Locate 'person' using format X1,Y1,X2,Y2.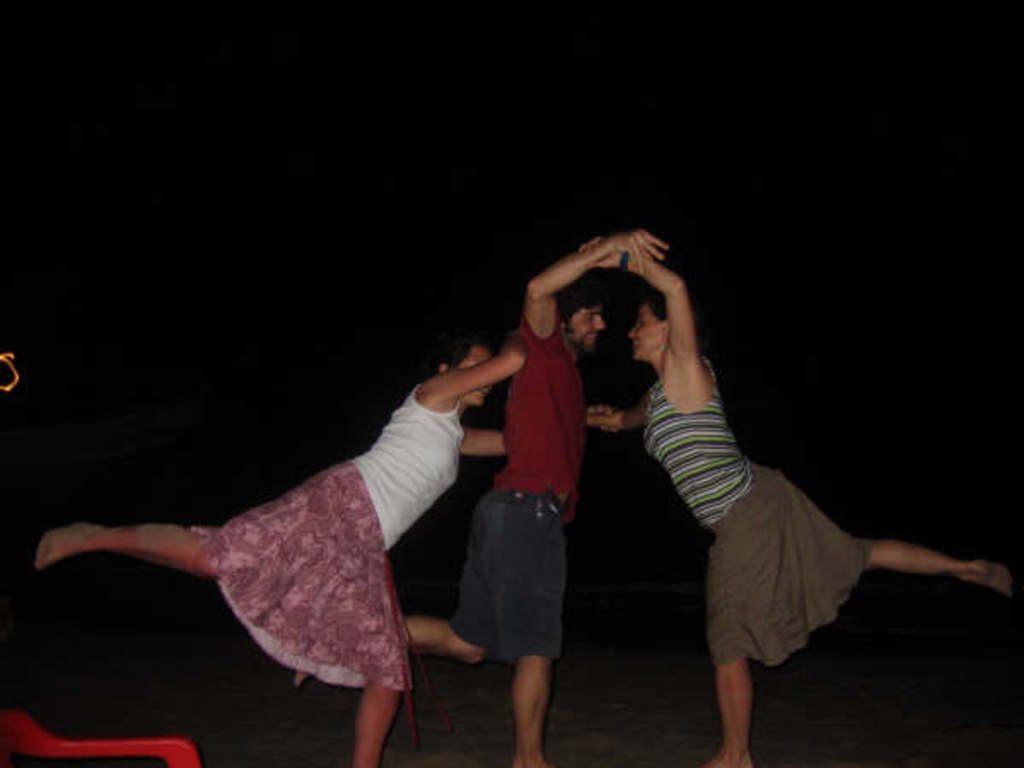
294,227,672,766.
